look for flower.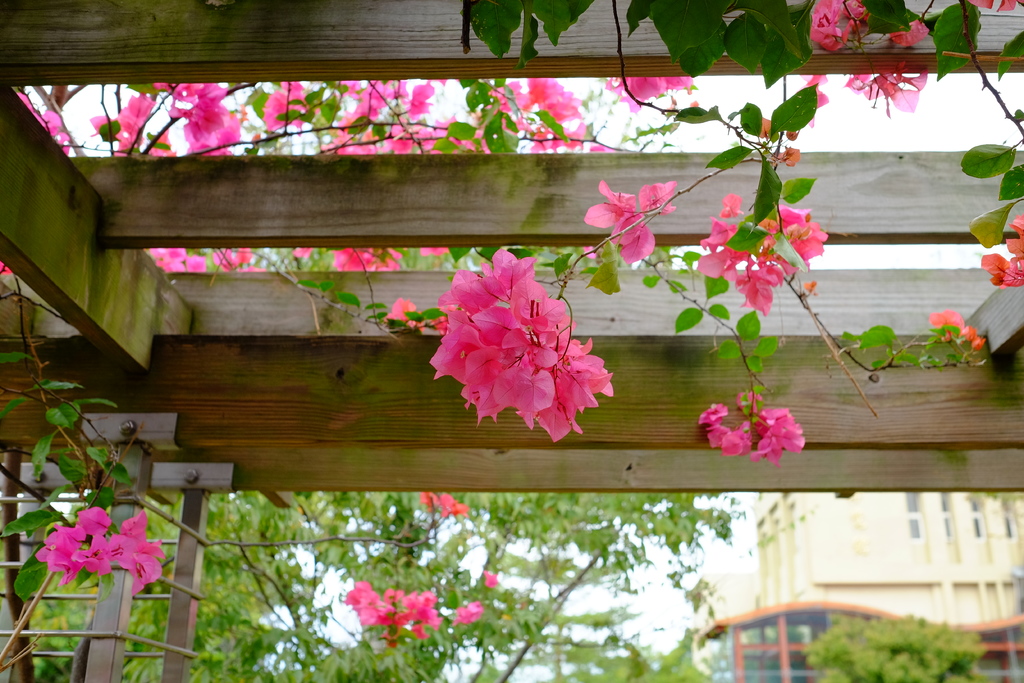
Found: bbox=[808, 0, 874, 45].
